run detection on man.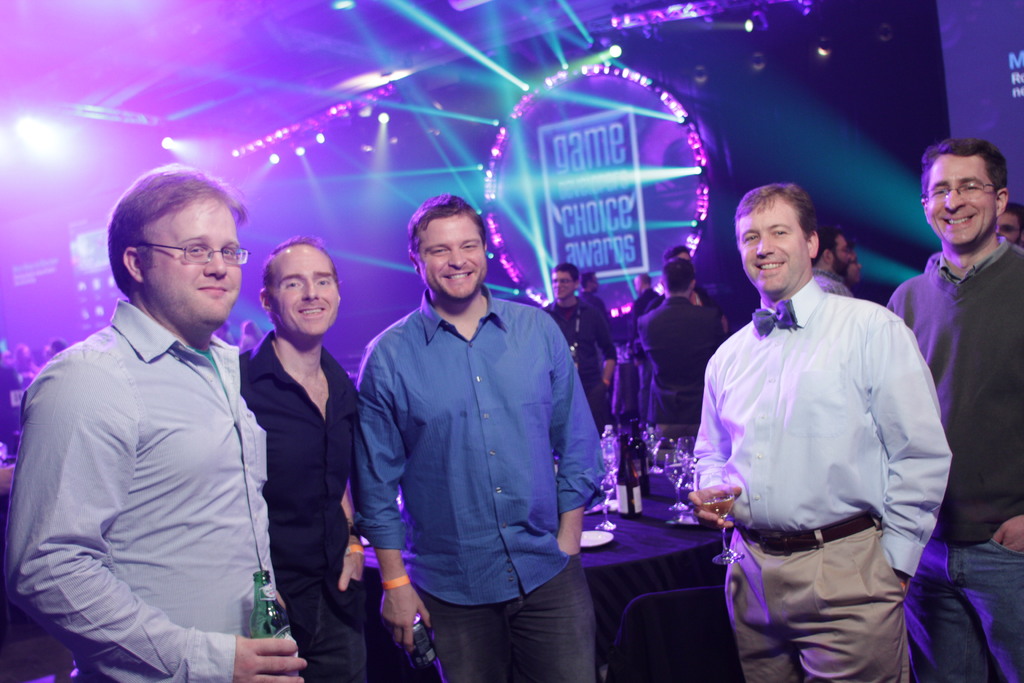
Result: bbox=[631, 257, 726, 447].
